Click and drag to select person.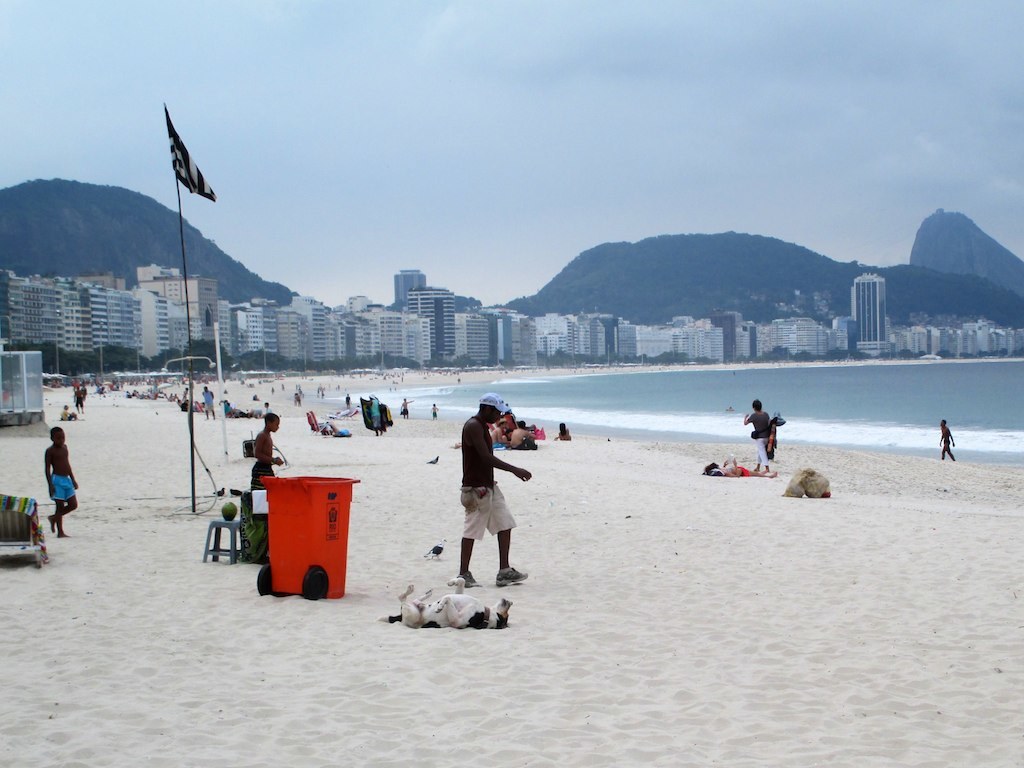
Selection: [200, 382, 215, 422].
